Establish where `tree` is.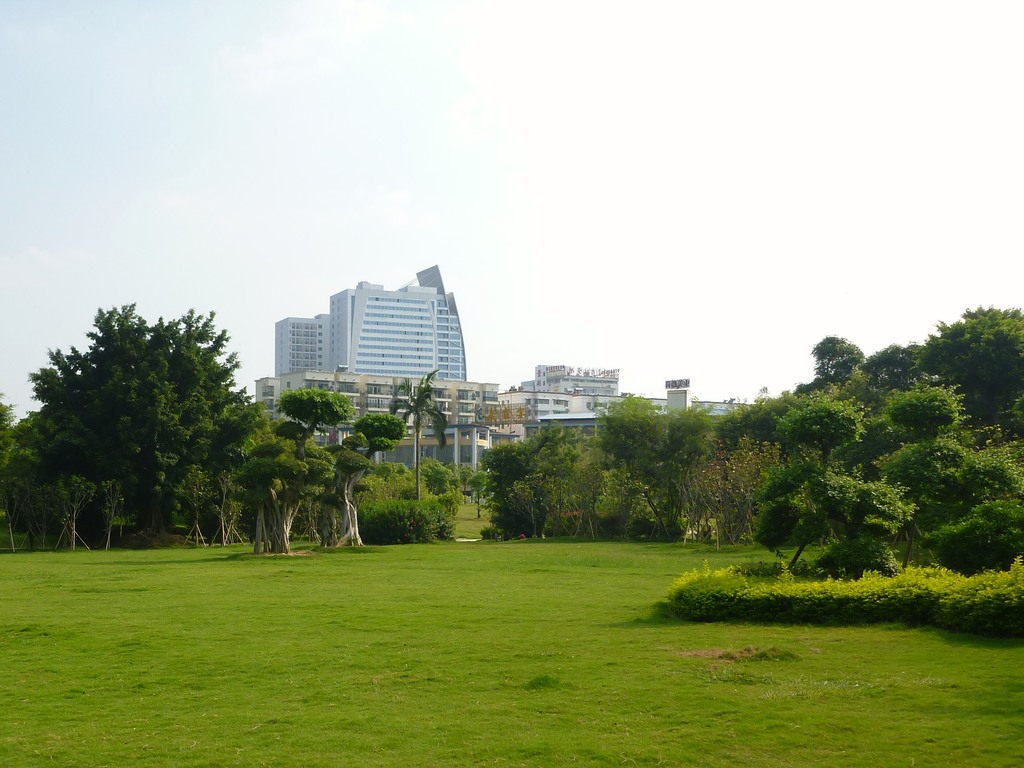
Established at 273 405 408 553.
